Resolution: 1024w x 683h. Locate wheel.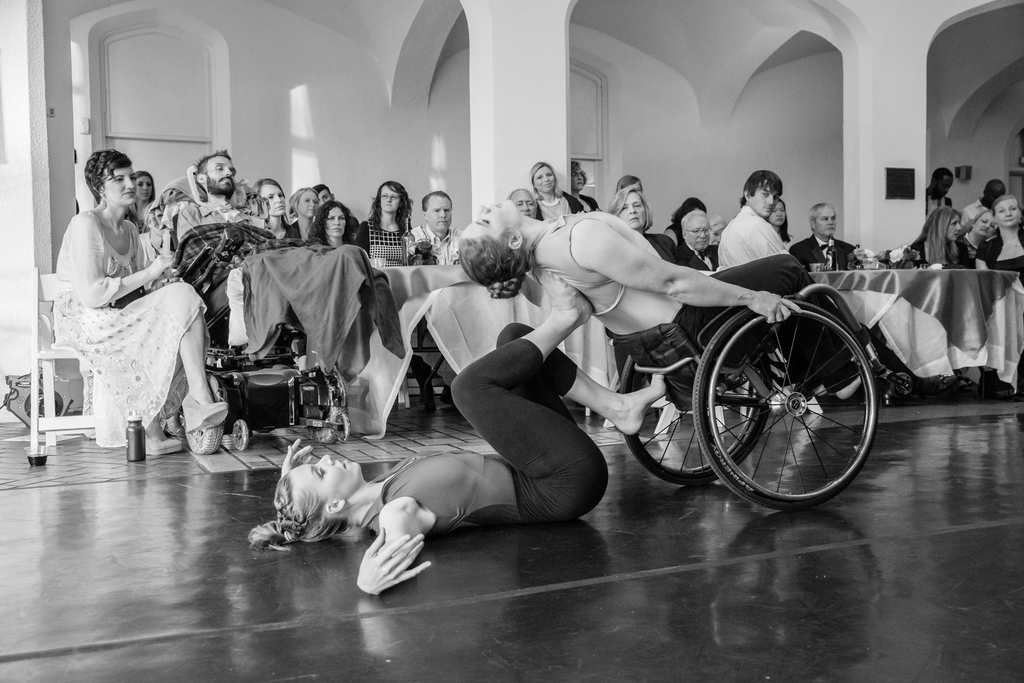
left=618, top=348, right=766, bottom=484.
